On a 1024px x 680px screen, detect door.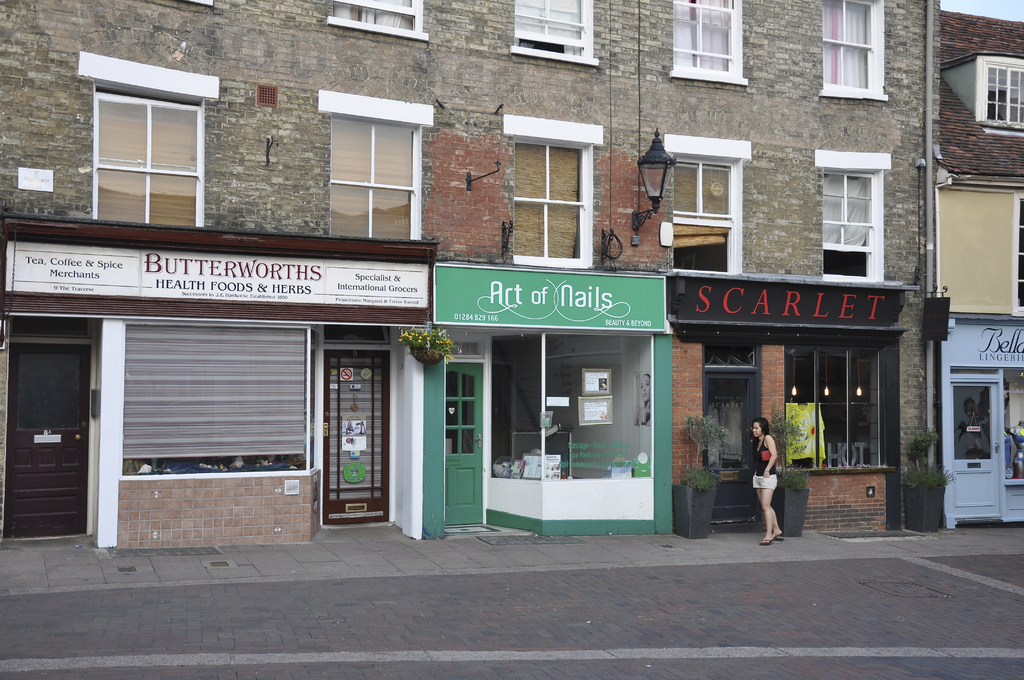
(442,360,488,526).
